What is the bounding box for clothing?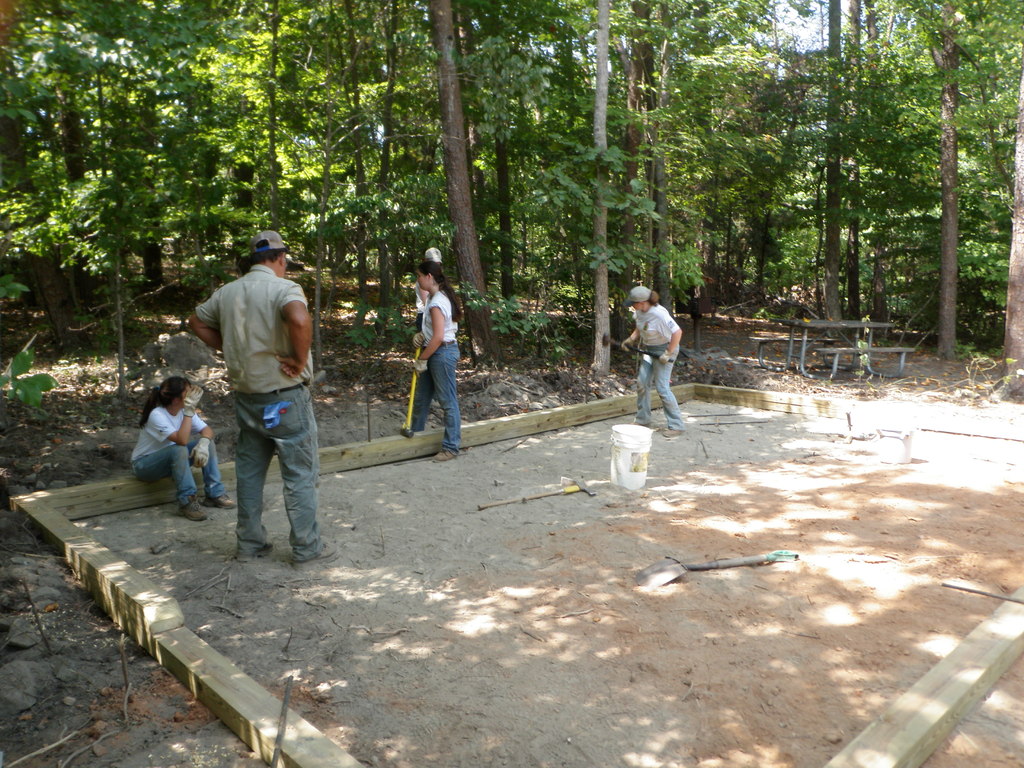
(186,228,324,539).
